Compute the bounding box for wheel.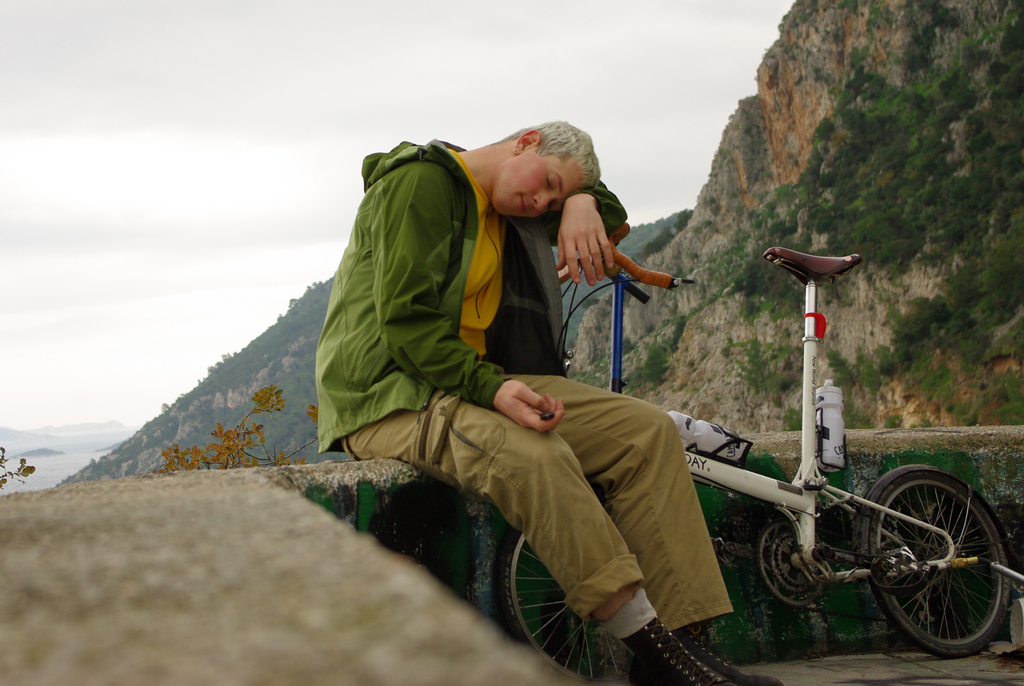
box(493, 493, 649, 685).
